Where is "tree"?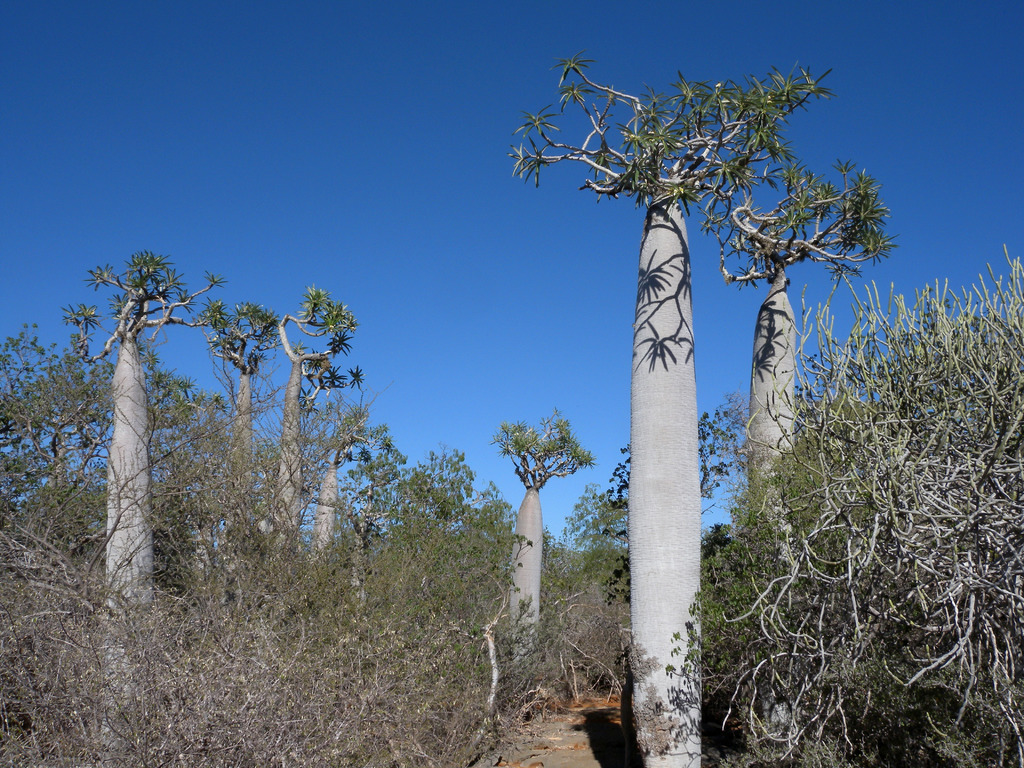
box=[680, 124, 911, 681].
